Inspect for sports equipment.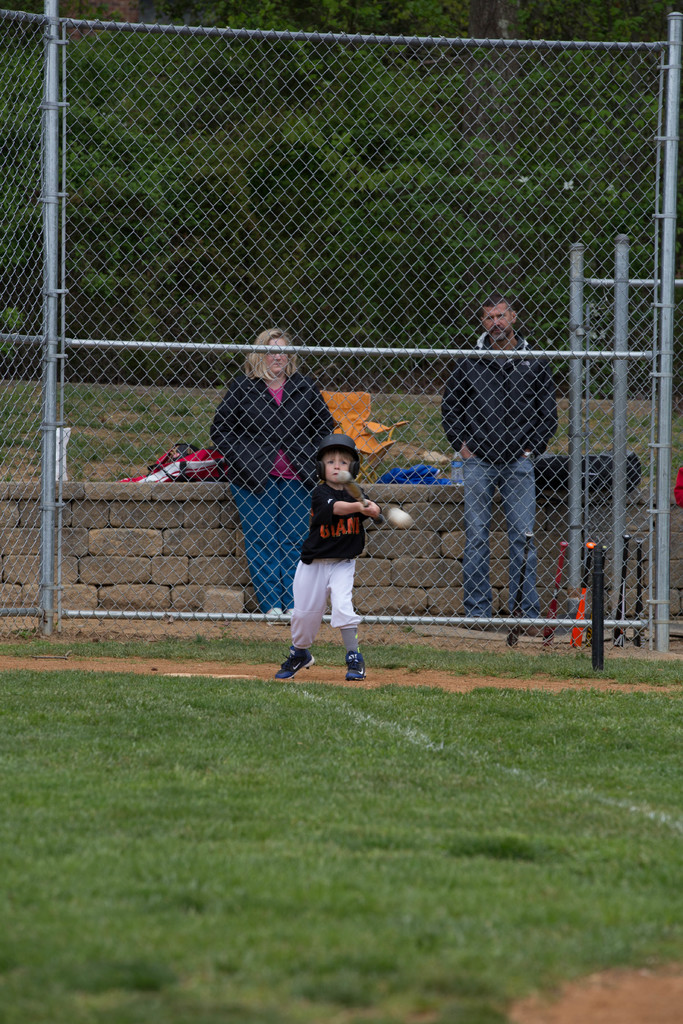
Inspection: select_region(390, 504, 413, 533).
